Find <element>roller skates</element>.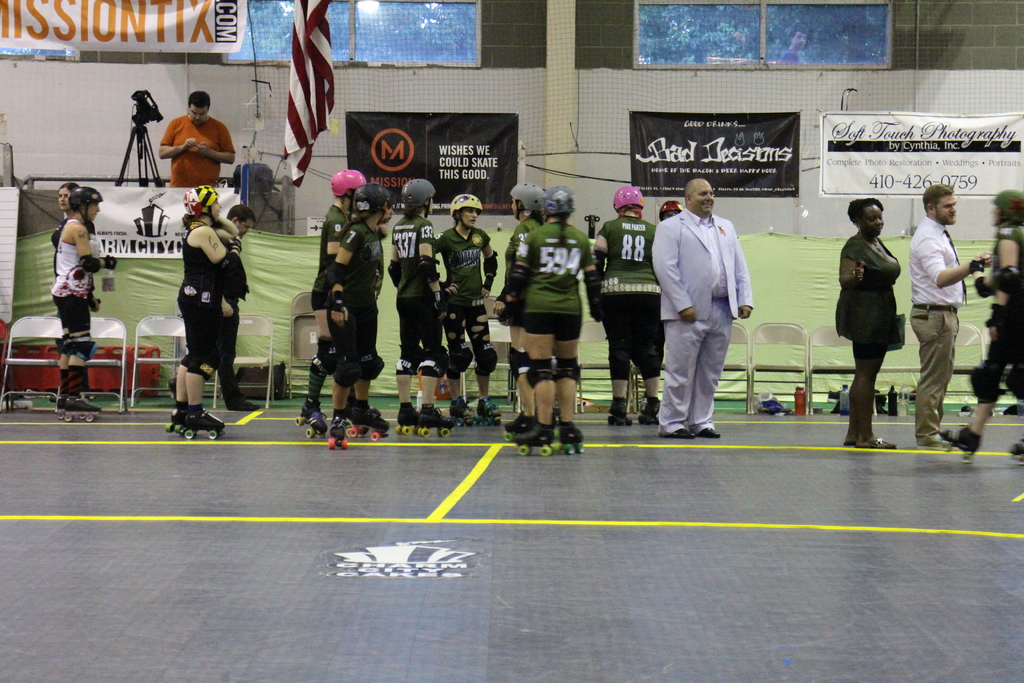
BBox(1006, 436, 1023, 466).
